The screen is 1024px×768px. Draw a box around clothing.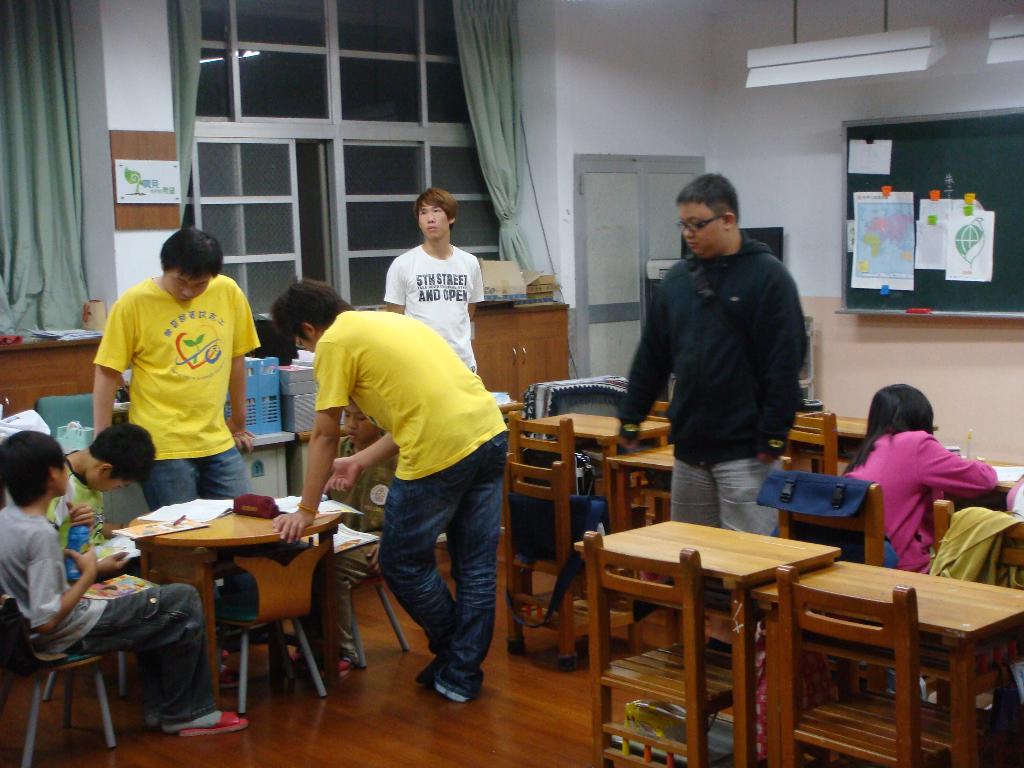
box(37, 448, 148, 578).
